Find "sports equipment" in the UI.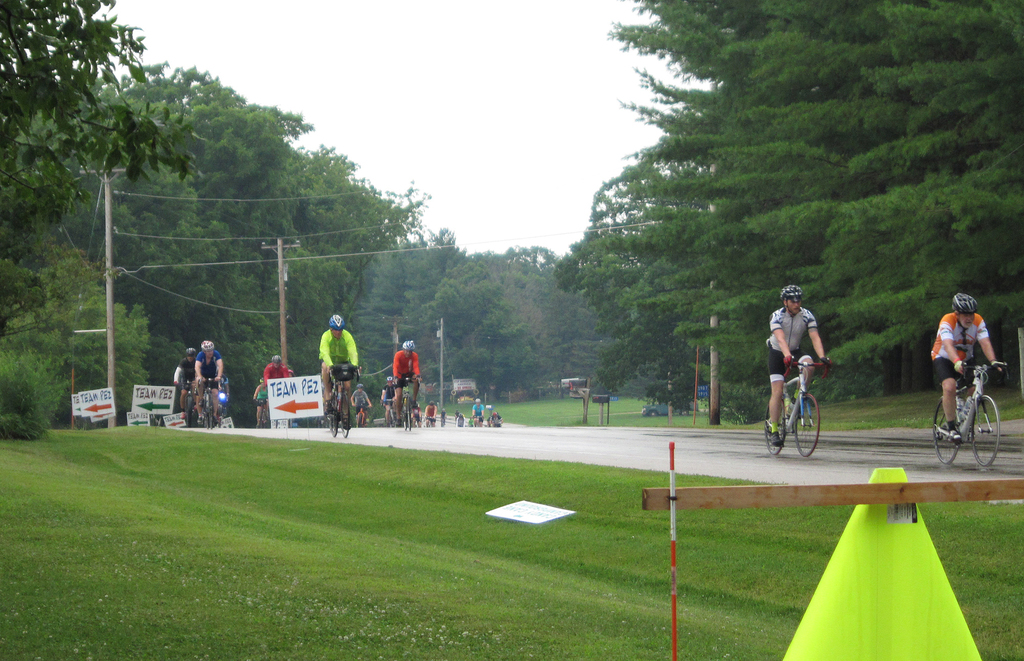
UI element at select_region(762, 364, 829, 459).
